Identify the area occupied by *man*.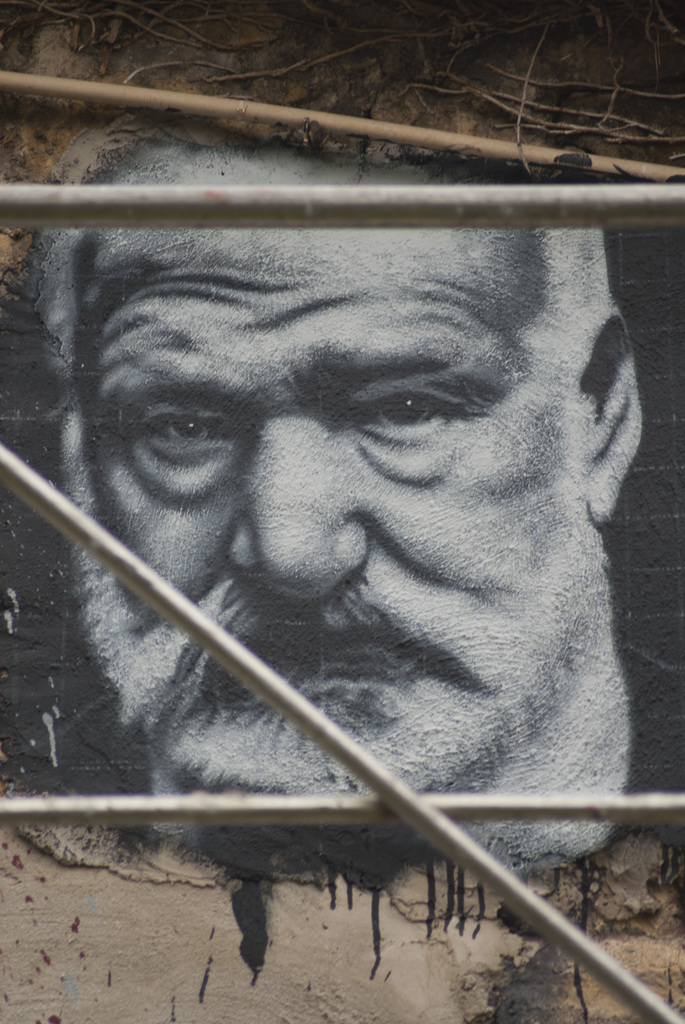
Area: x1=12, y1=108, x2=684, y2=868.
